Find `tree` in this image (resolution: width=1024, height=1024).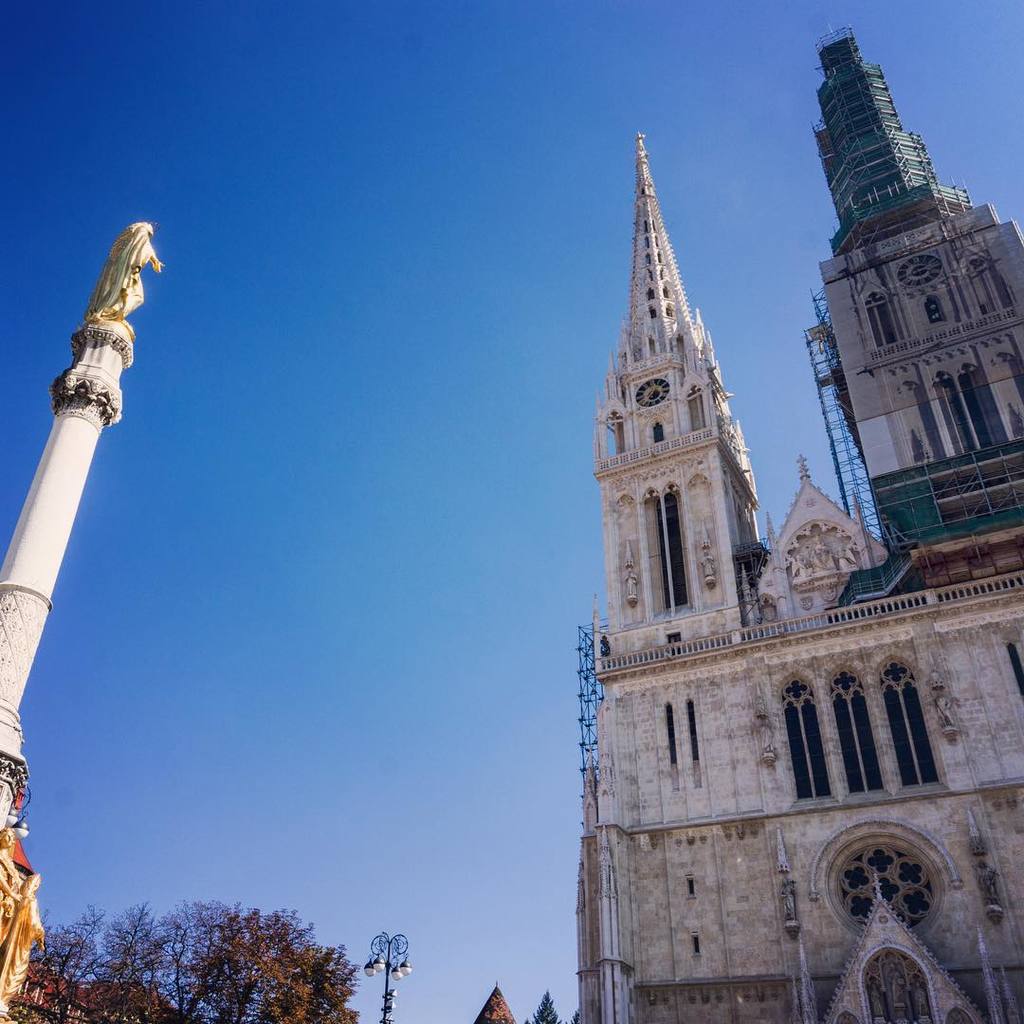
detection(27, 857, 381, 1001).
